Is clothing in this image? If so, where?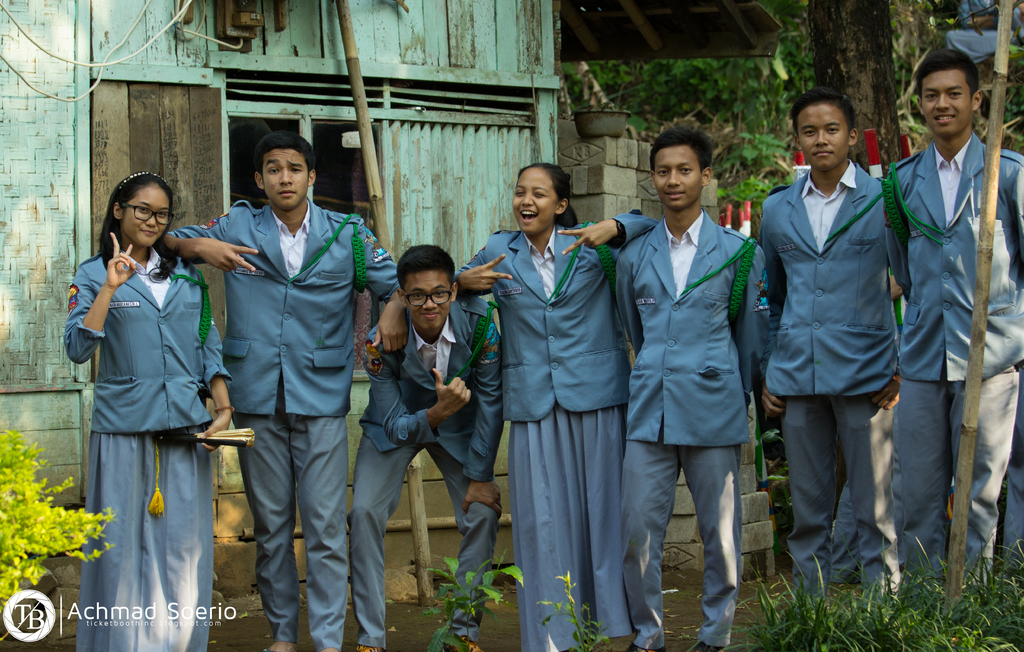
Yes, at <bbox>613, 157, 771, 623</bbox>.
